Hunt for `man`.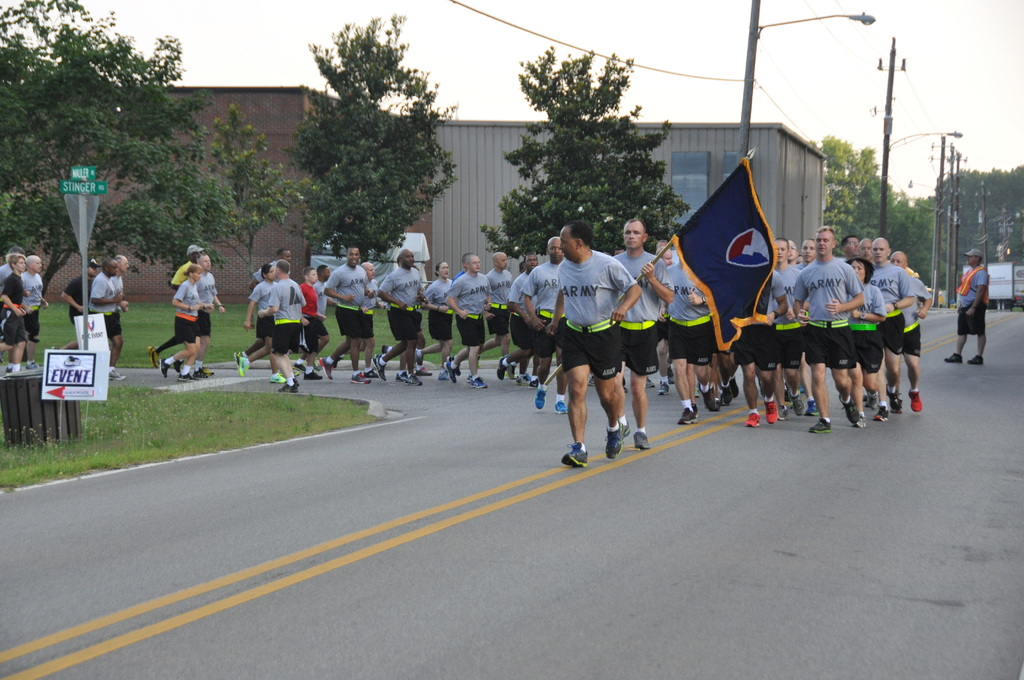
Hunted down at (18,254,47,366).
